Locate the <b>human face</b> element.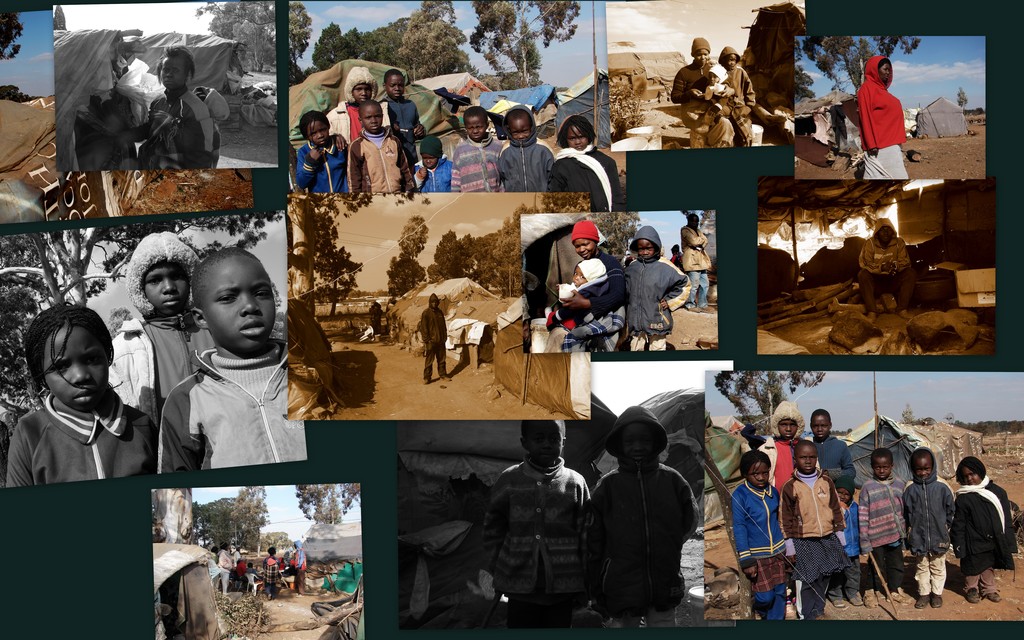
Element bbox: bbox=[360, 105, 380, 135].
